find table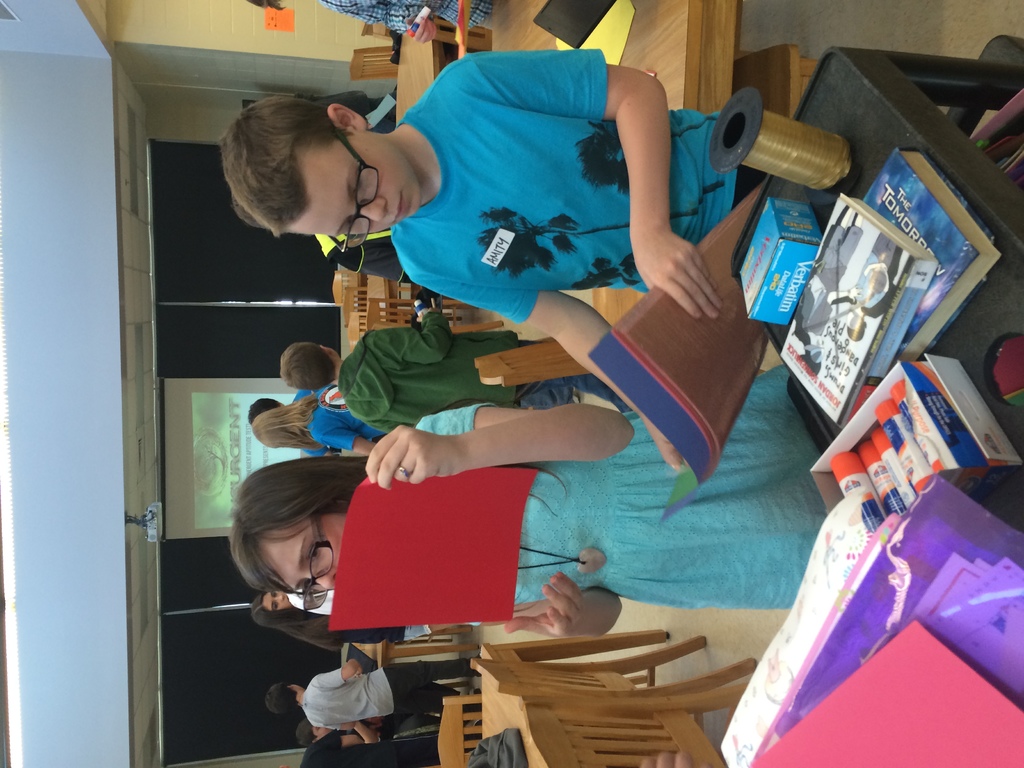
bbox=(469, 633, 664, 767)
